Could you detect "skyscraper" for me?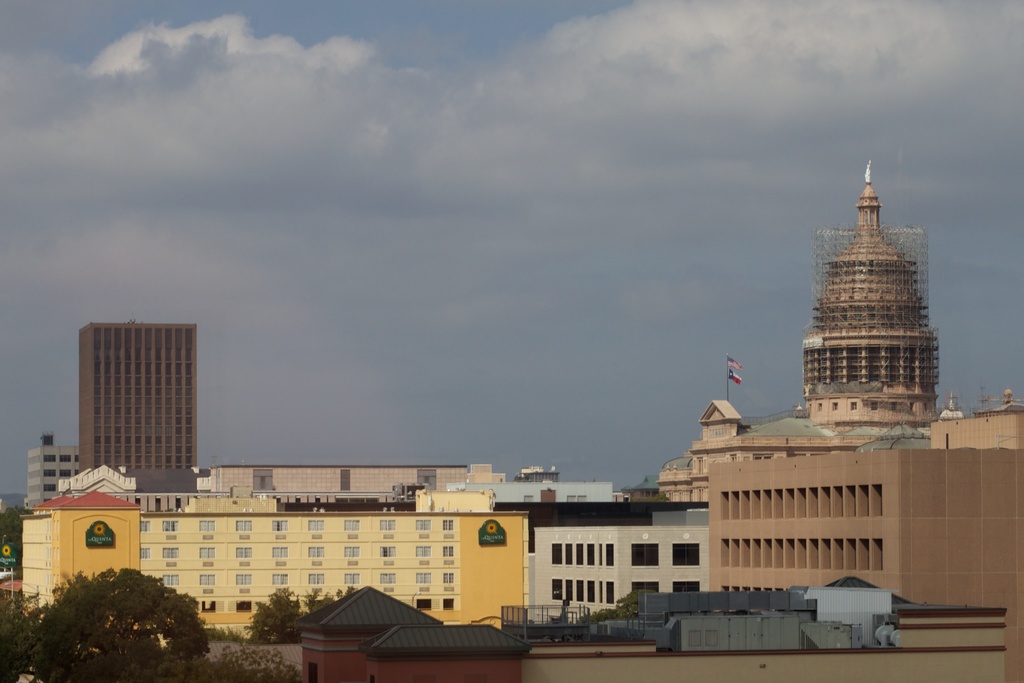
Detection result: x1=82 y1=317 x2=202 y2=480.
